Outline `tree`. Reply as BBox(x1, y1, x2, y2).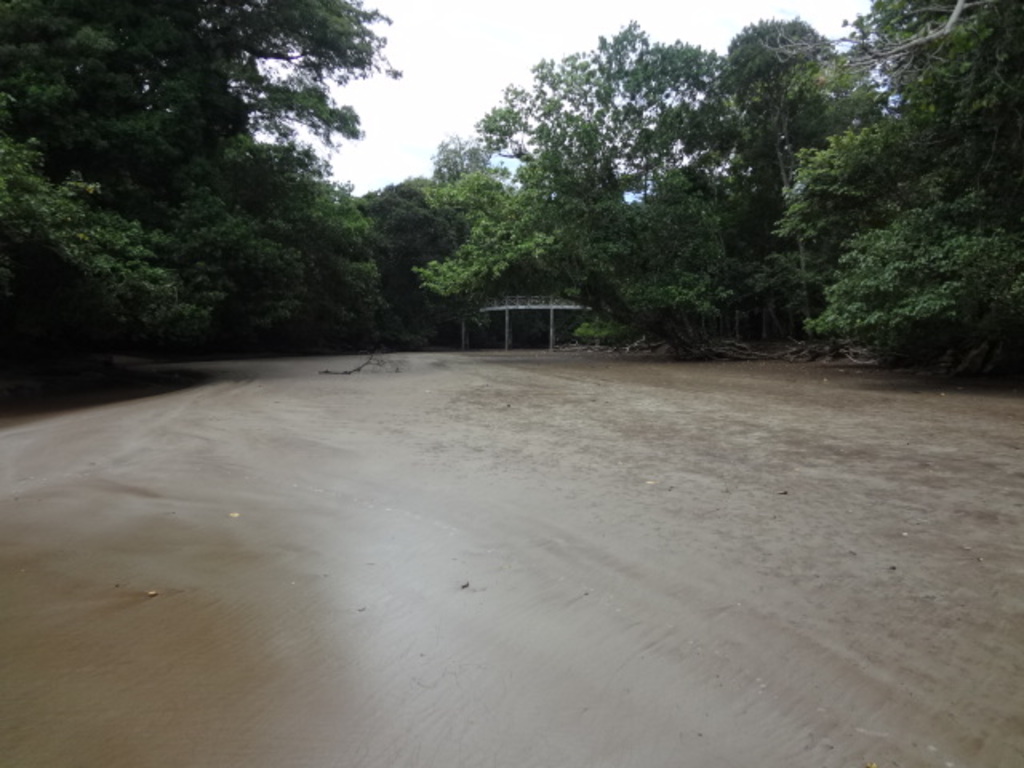
BBox(410, 26, 750, 362).
